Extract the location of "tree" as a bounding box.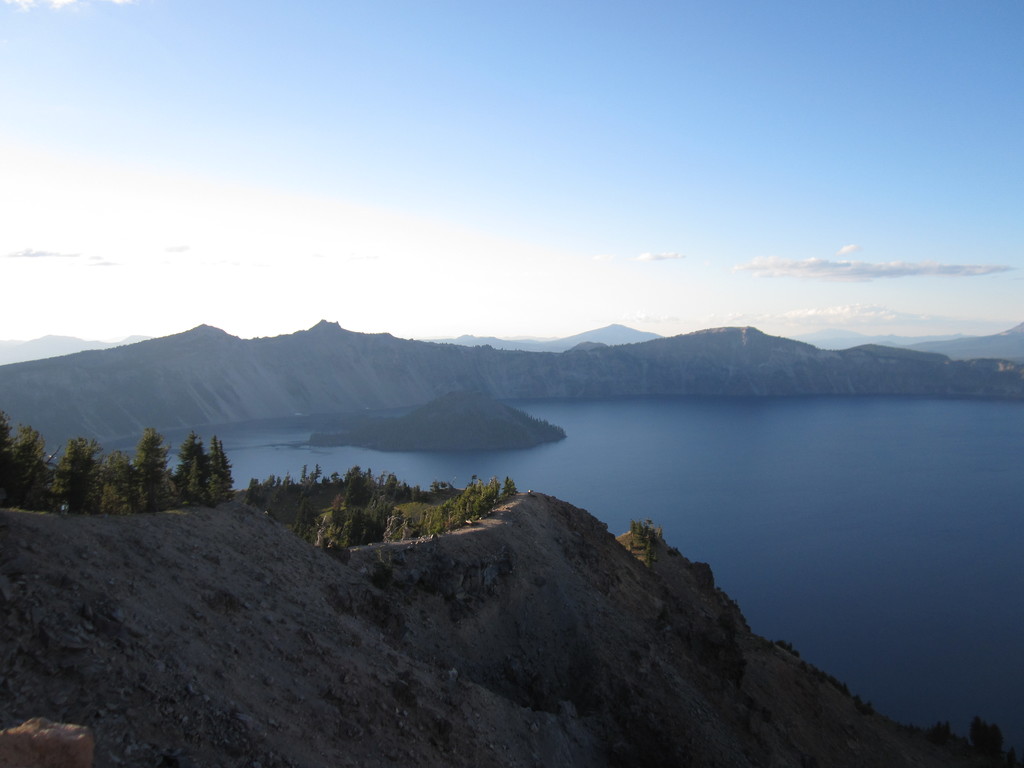
locate(0, 419, 60, 508).
